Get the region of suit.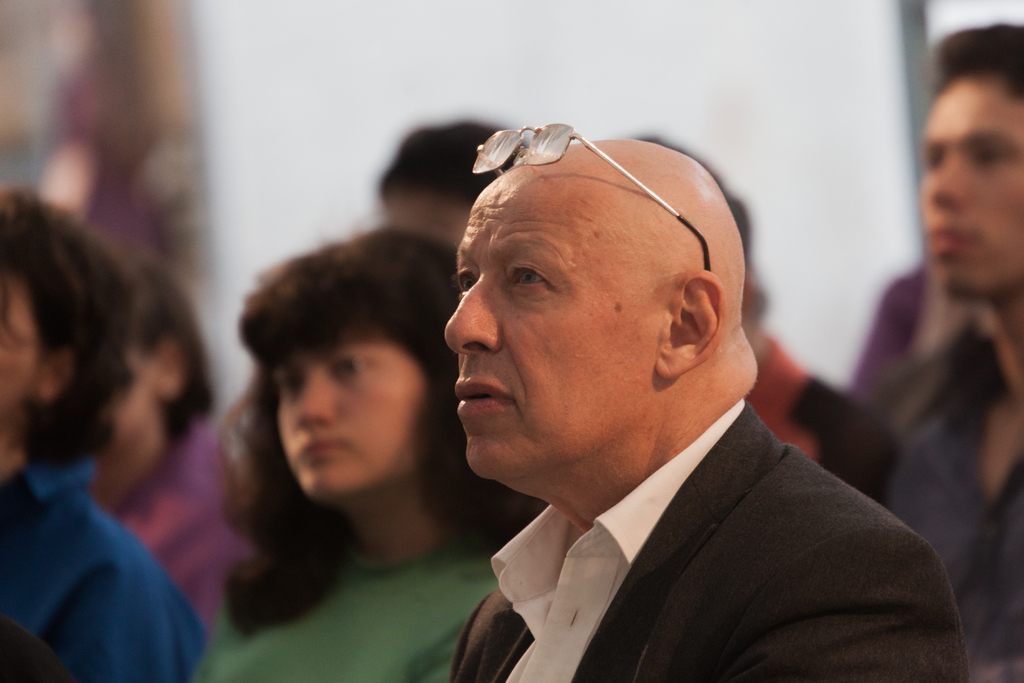
[x1=449, y1=404, x2=969, y2=682].
